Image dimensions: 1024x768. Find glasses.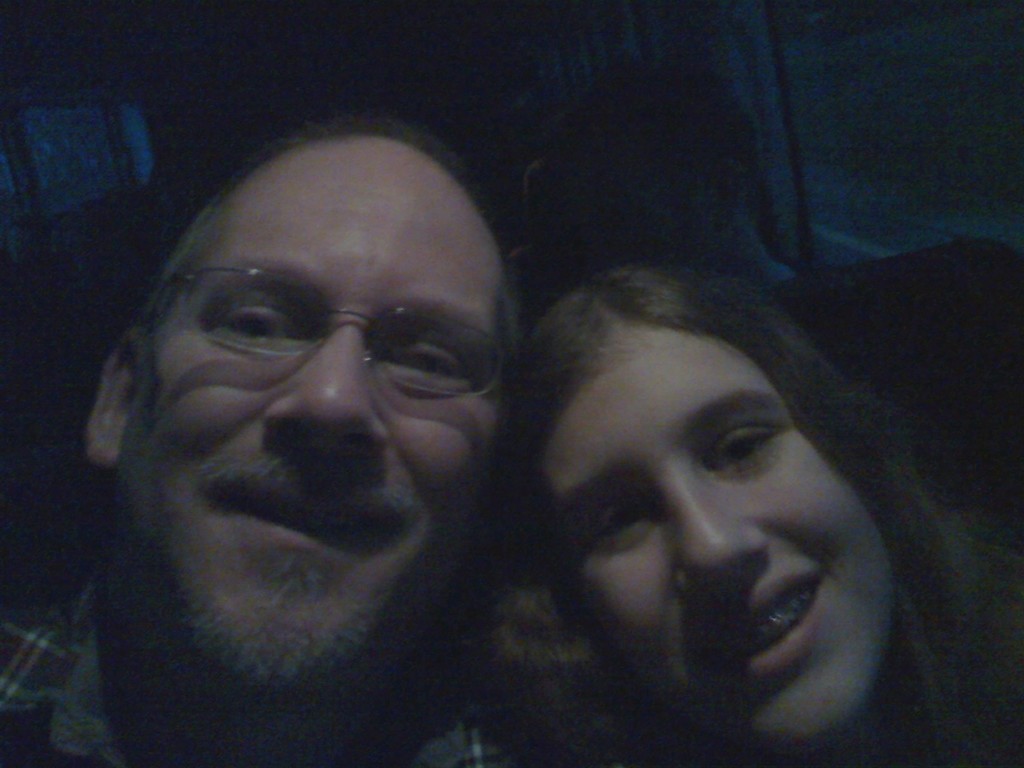
detection(136, 263, 521, 400).
